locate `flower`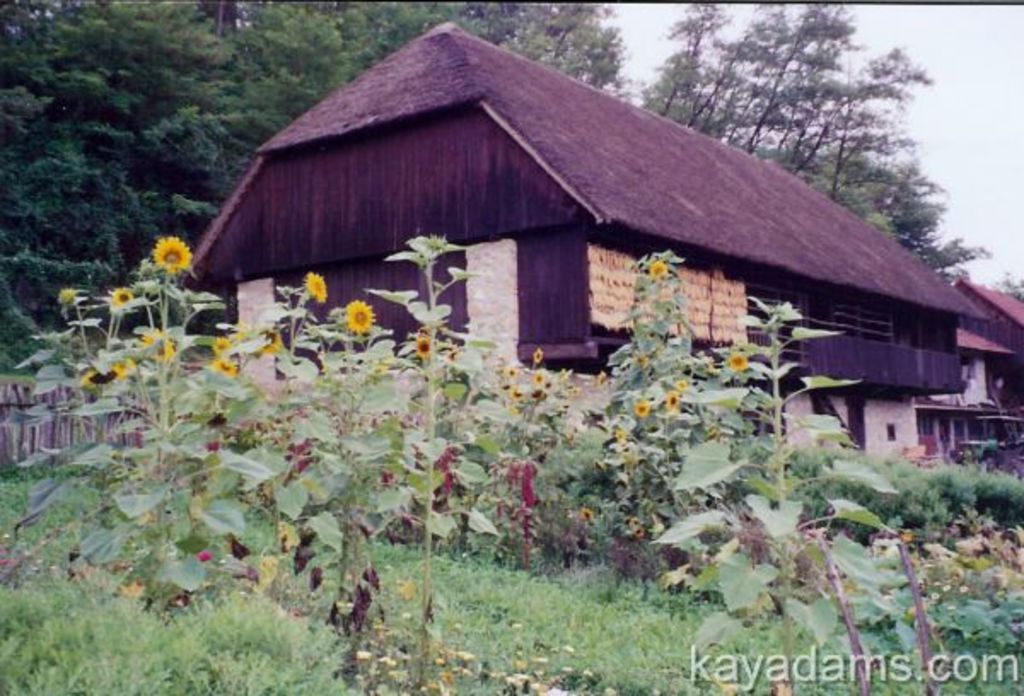
box(109, 357, 133, 379)
